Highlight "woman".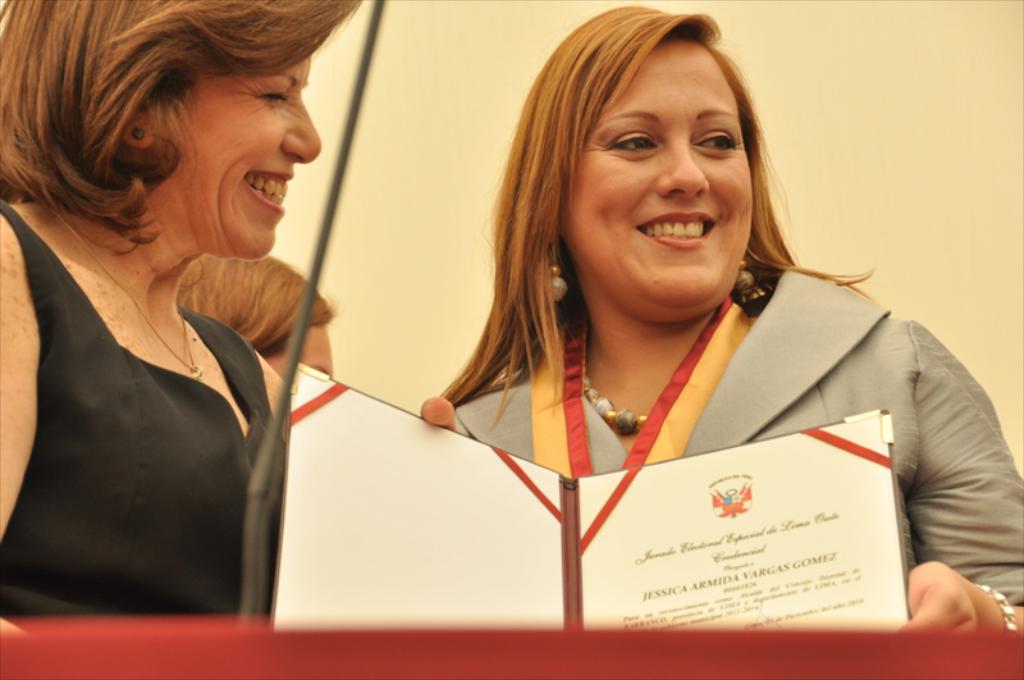
Highlighted region: BBox(321, 38, 984, 640).
